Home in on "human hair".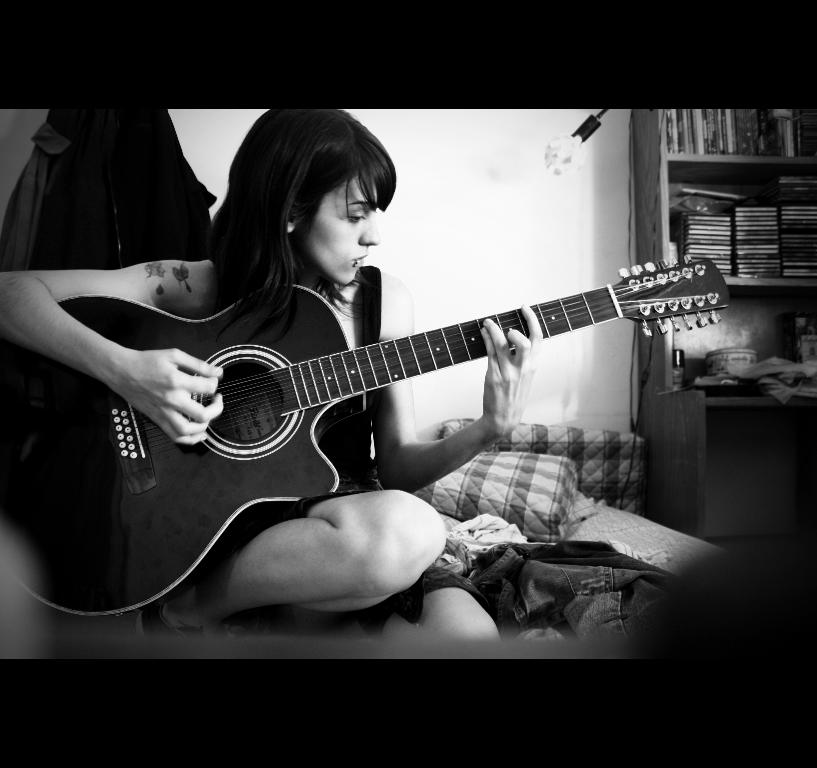
Homed in at (left=207, top=122, right=413, bottom=315).
